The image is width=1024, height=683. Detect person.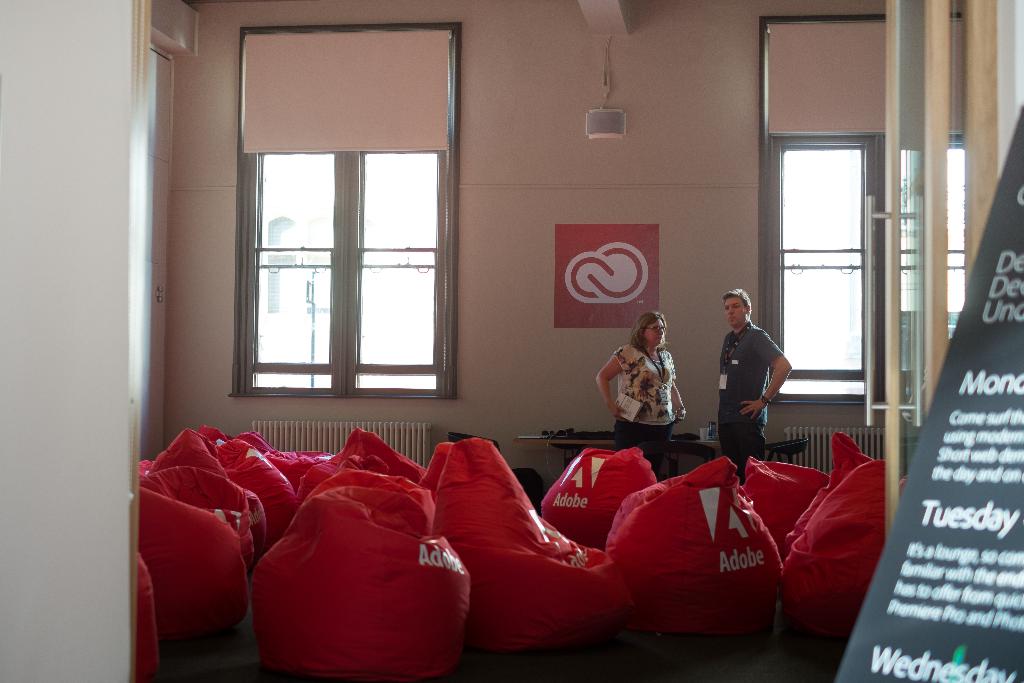
Detection: [591, 315, 691, 482].
